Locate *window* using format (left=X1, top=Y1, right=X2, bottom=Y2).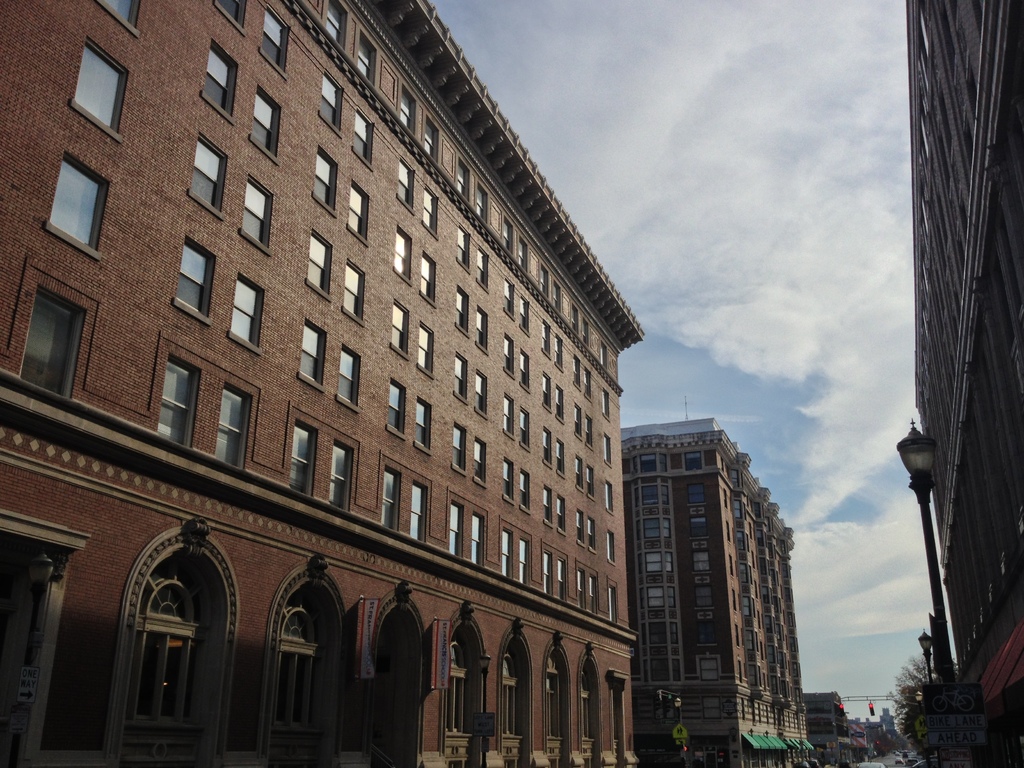
(left=516, top=294, right=530, bottom=335).
